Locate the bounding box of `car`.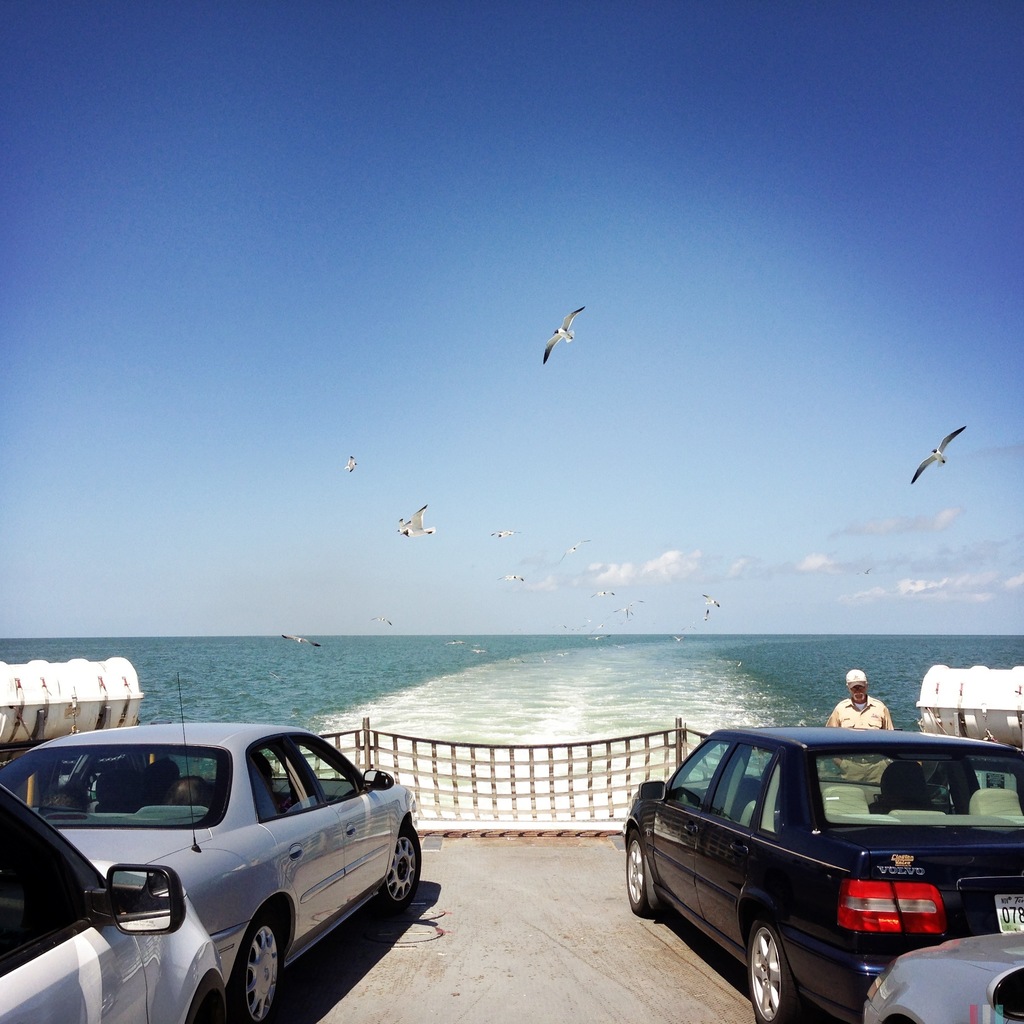
Bounding box: l=0, t=783, r=226, b=1023.
